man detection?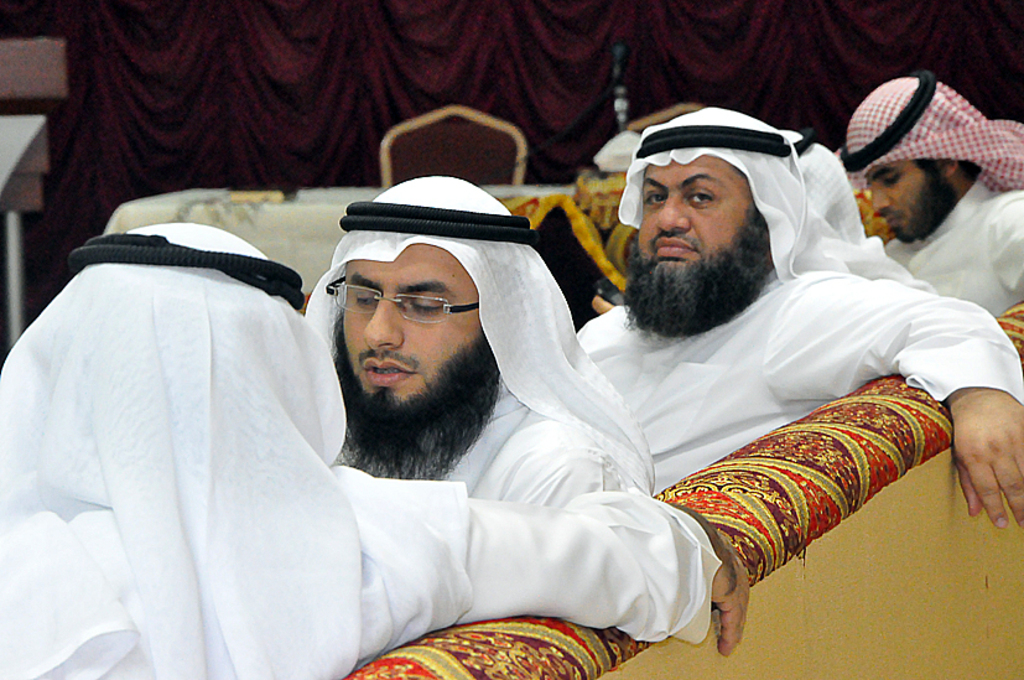
{"left": 303, "top": 177, "right": 657, "bottom": 495}
